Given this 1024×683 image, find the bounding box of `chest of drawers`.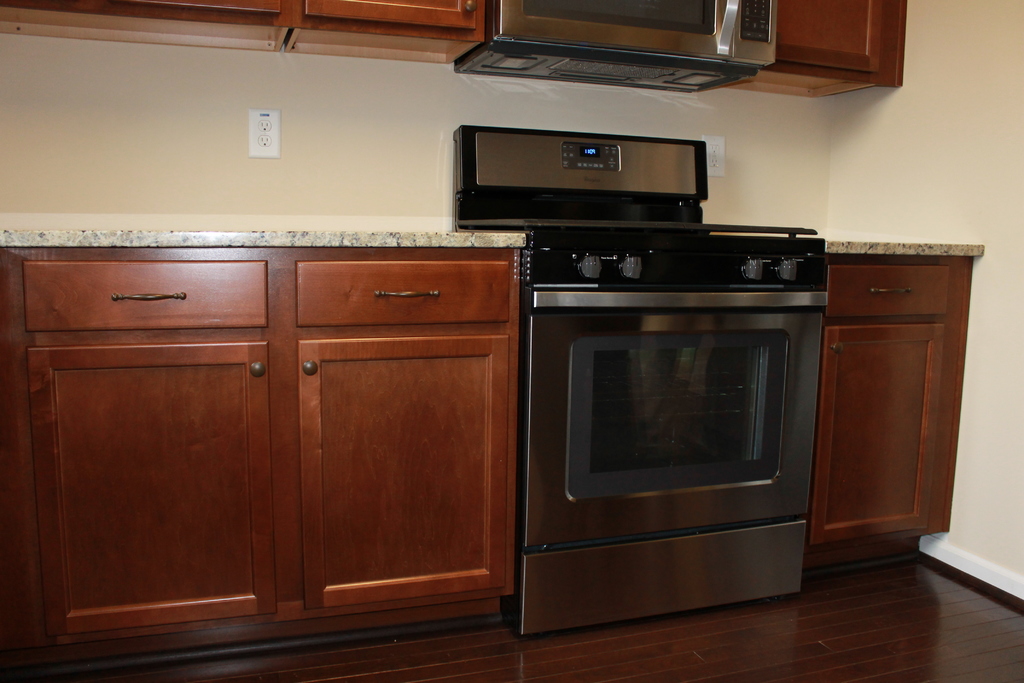
x1=810 y1=259 x2=974 y2=573.
